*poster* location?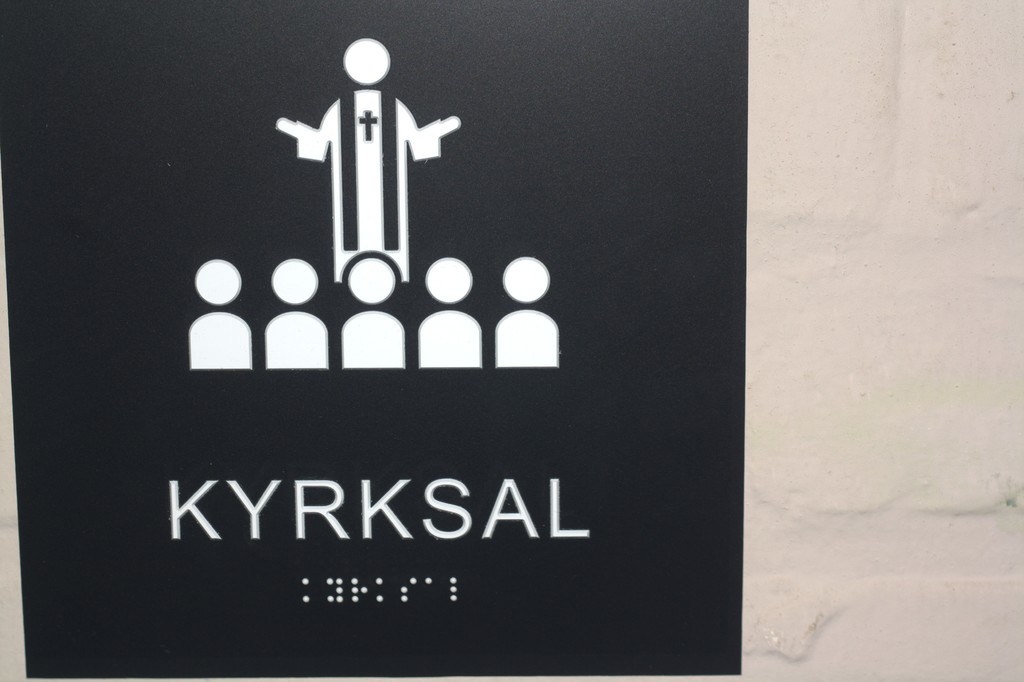
1 0 752 681
